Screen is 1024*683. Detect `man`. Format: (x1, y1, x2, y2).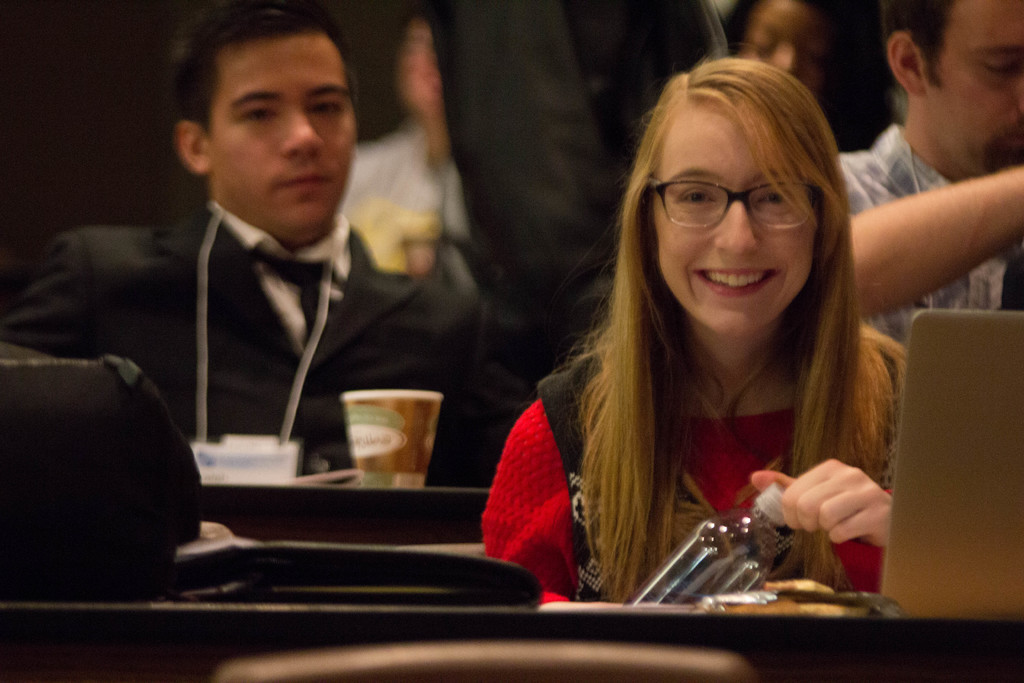
(850, 0, 1023, 357).
